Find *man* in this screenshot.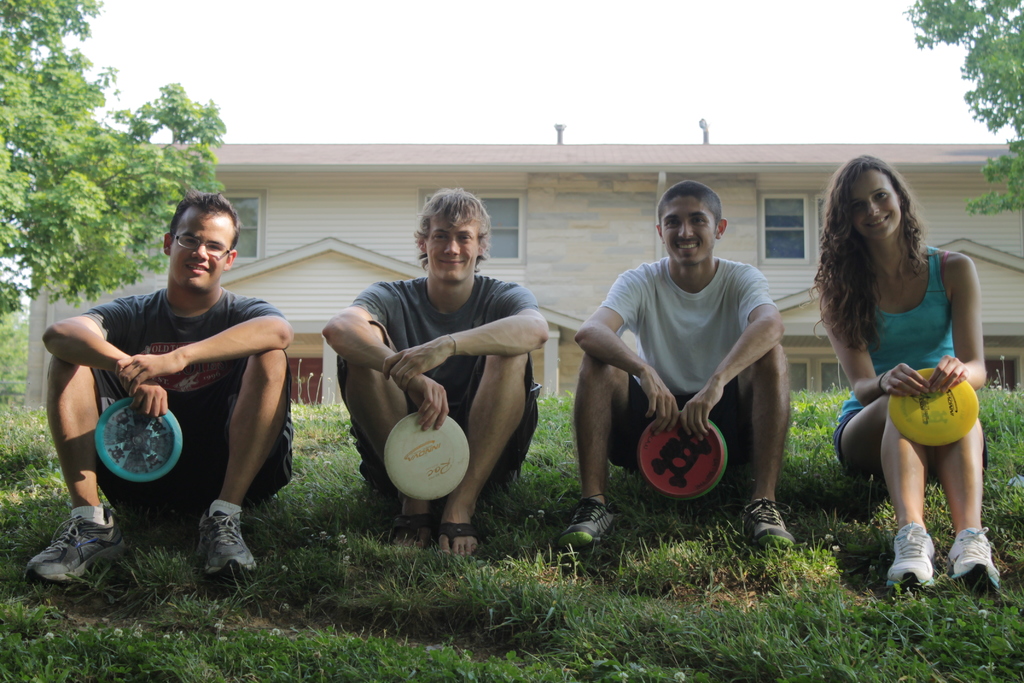
The bounding box for *man* is 70, 199, 295, 592.
